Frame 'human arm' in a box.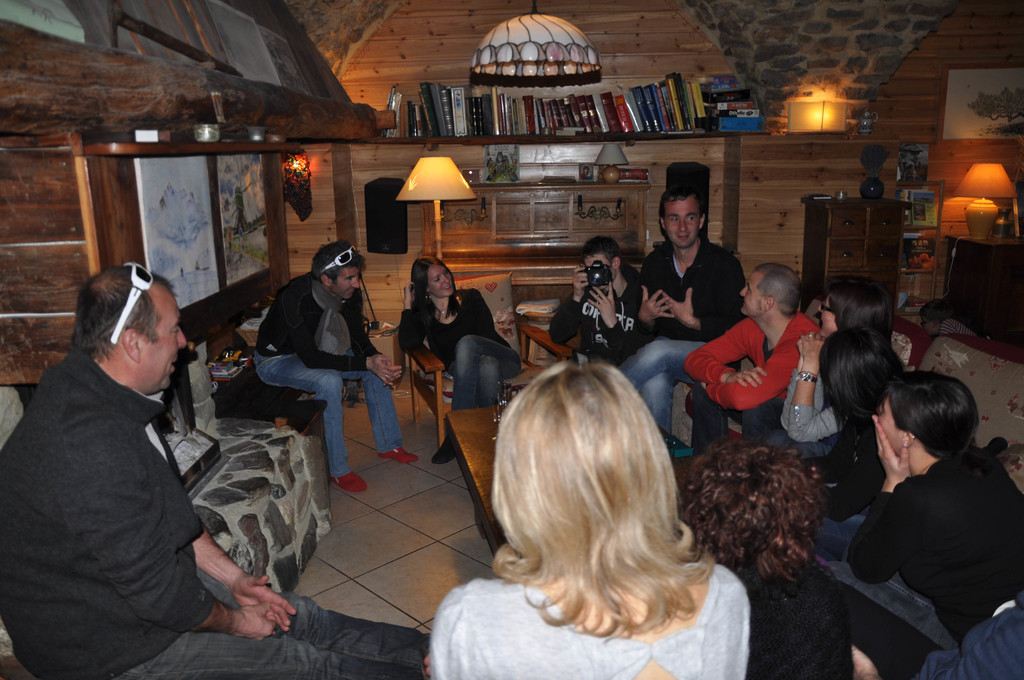
{"x1": 692, "y1": 316, "x2": 808, "y2": 415}.
